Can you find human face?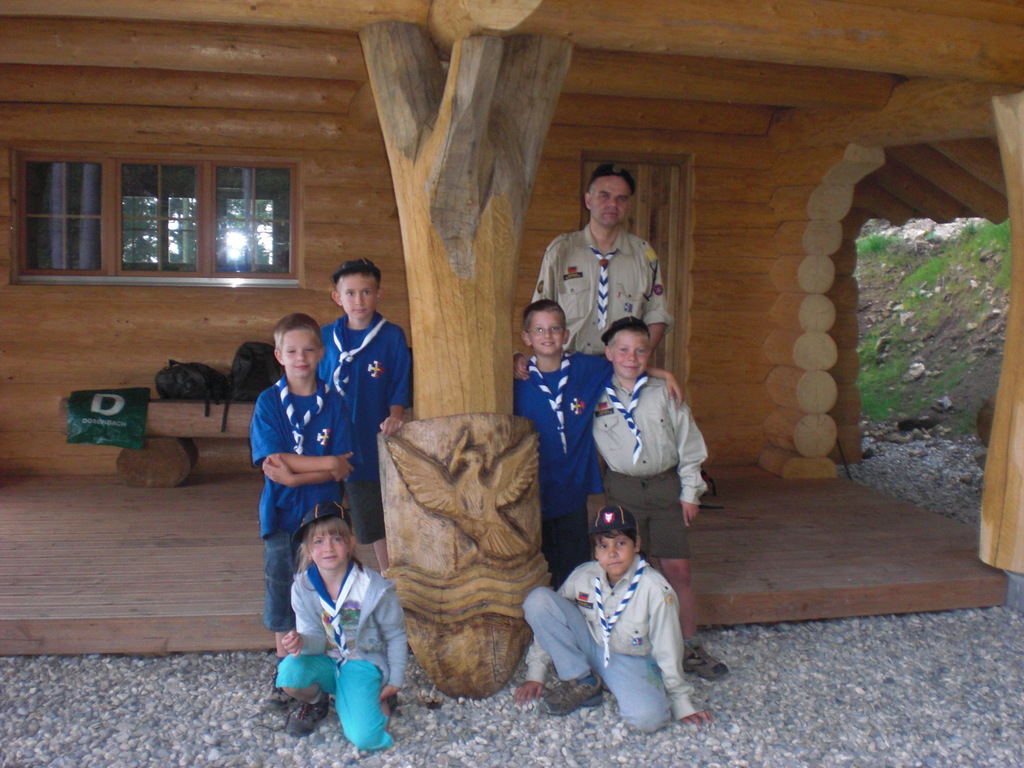
Yes, bounding box: 337/276/373/318.
